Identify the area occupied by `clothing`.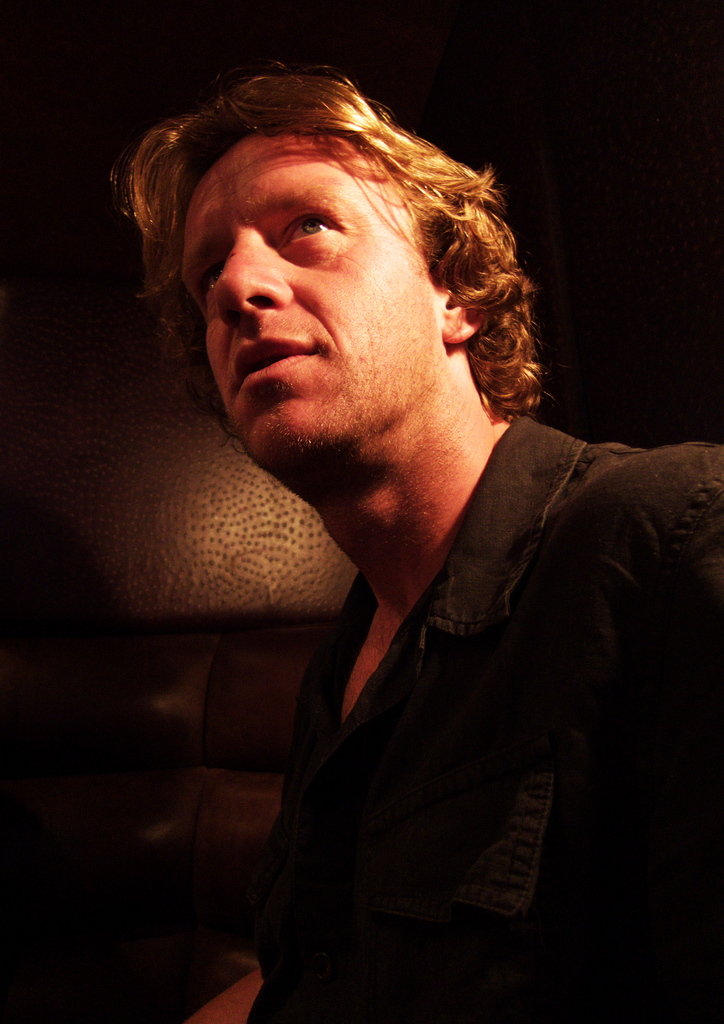
Area: (220, 412, 668, 994).
